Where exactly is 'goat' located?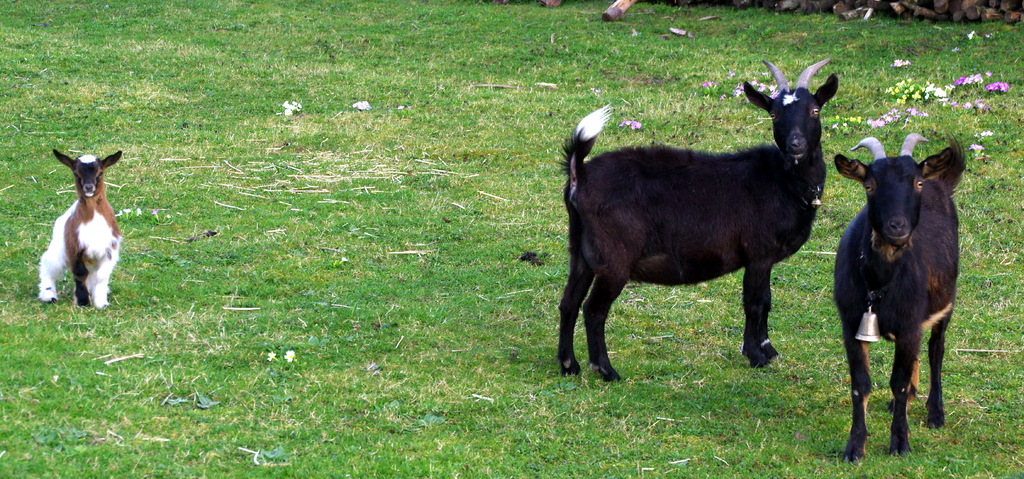
Its bounding box is bbox(32, 145, 125, 308).
